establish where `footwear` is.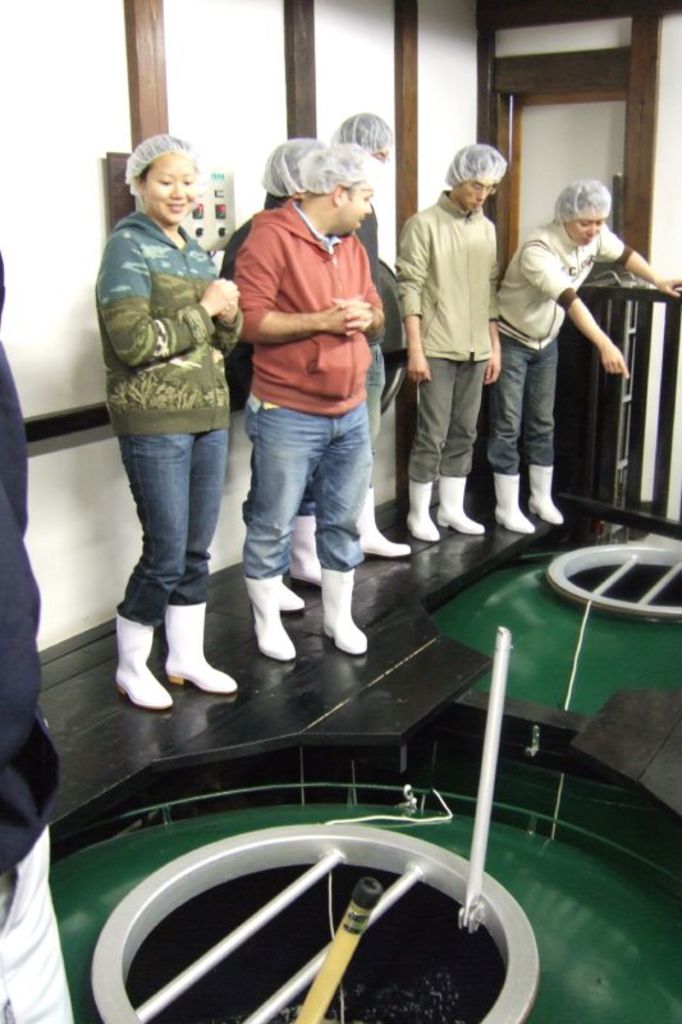
Established at crop(356, 489, 404, 557).
